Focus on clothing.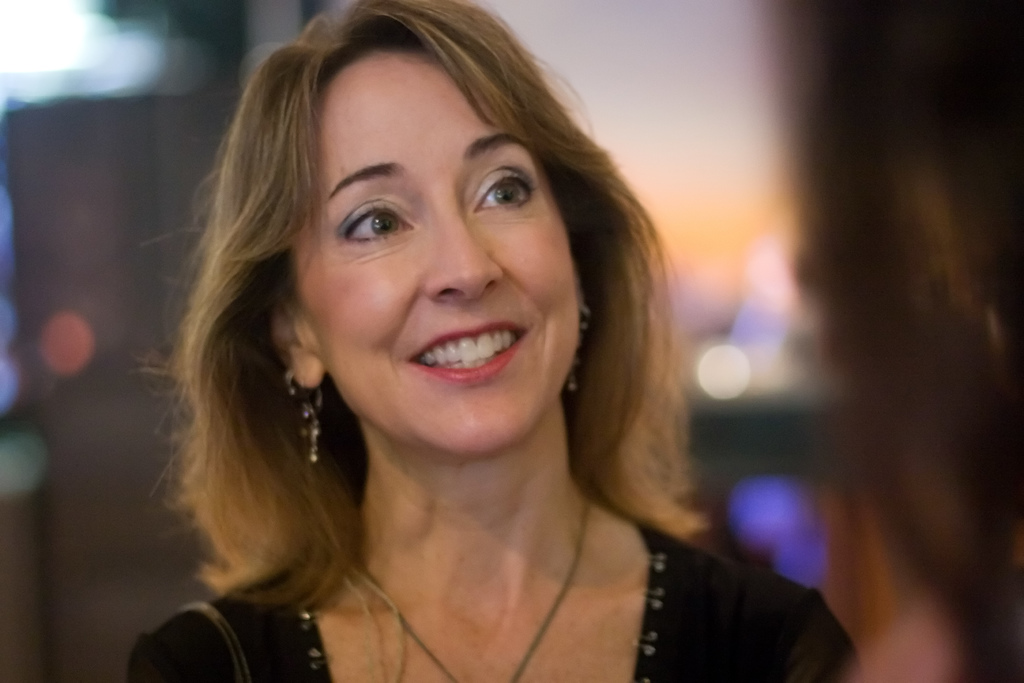
Focused at (left=107, top=518, right=858, bottom=682).
